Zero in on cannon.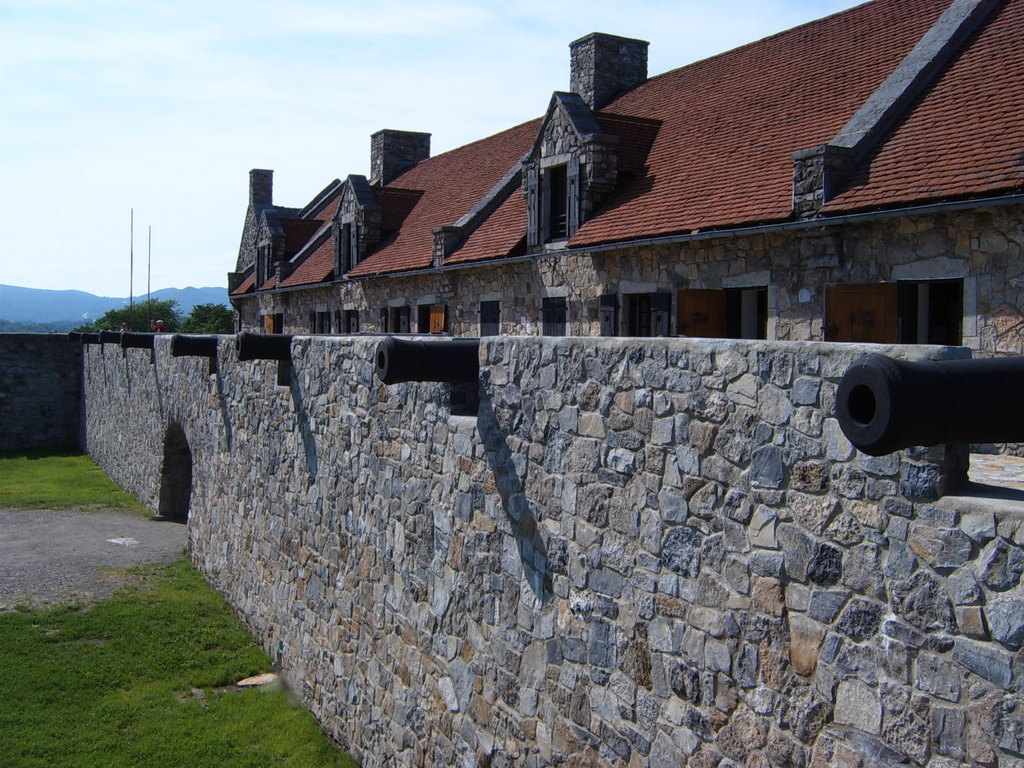
Zeroed in: BBox(100, 331, 119, 347).
